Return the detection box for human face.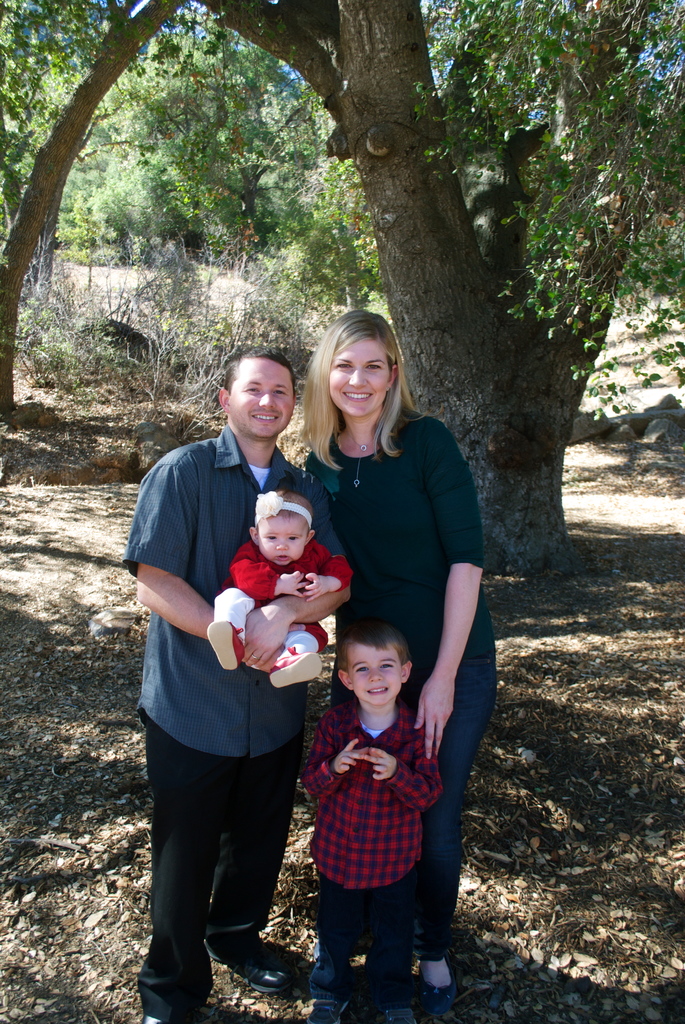
bbox(224, 354, 295, 443).
